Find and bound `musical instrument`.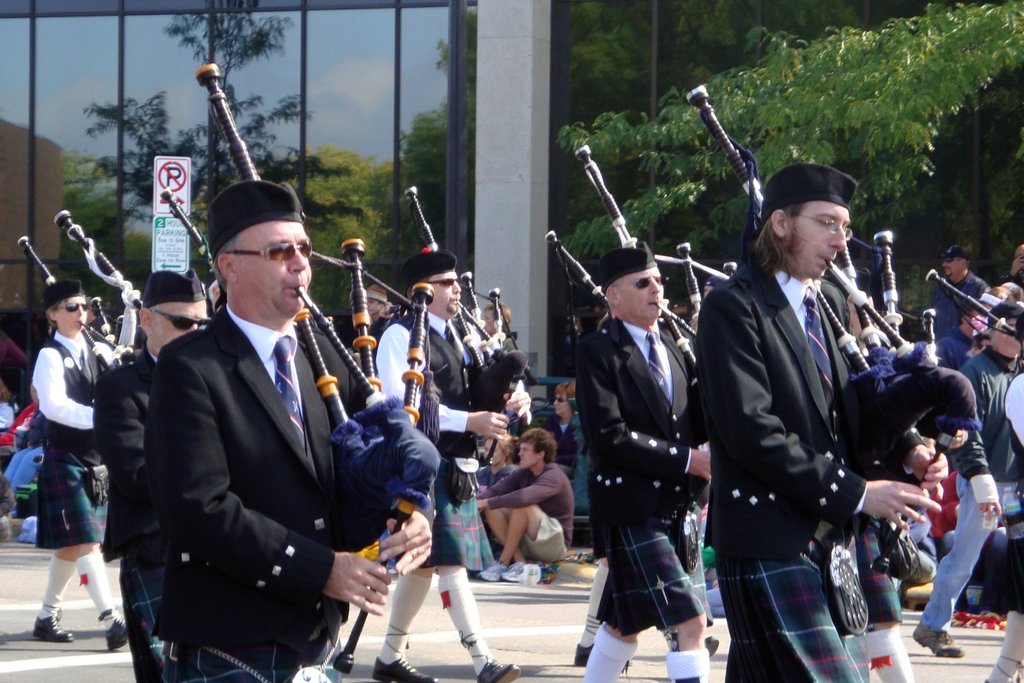
Bound: (13,237,142,376).
